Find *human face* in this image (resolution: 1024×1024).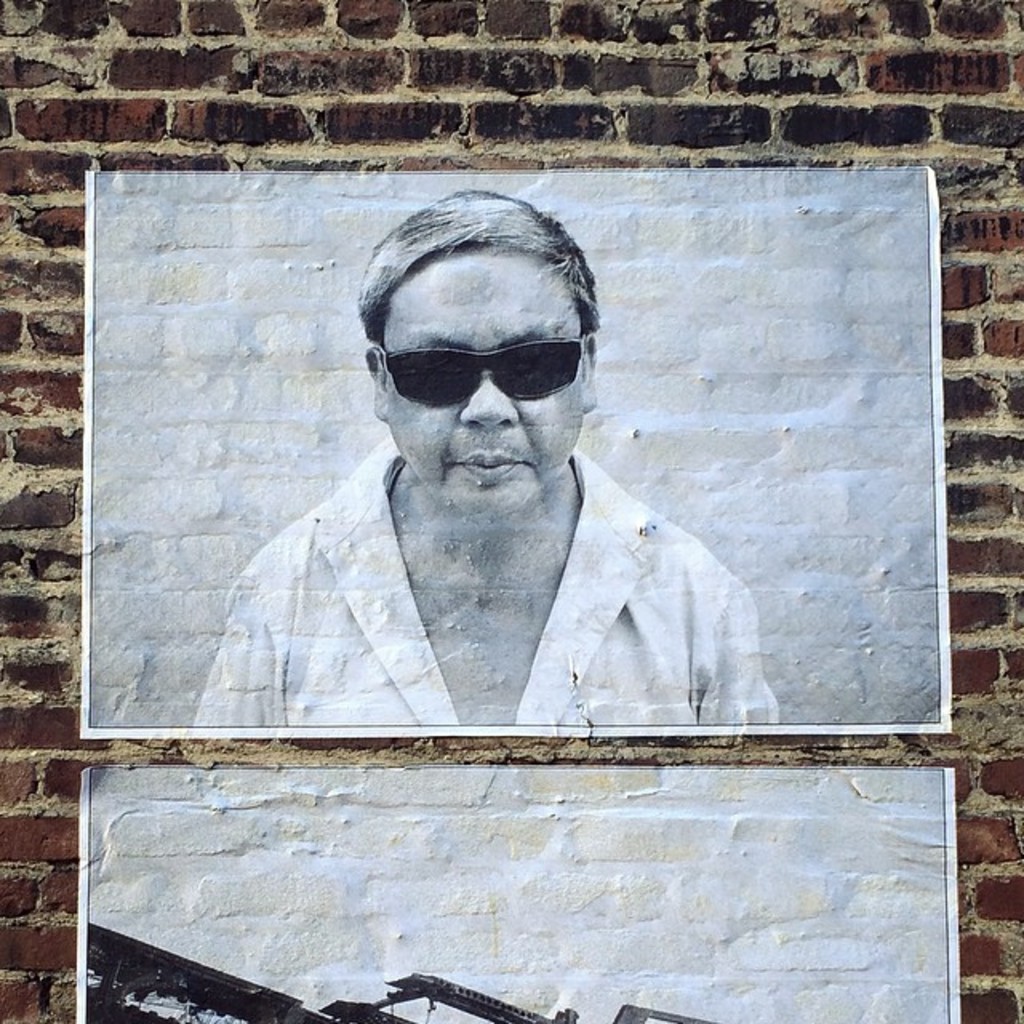
373 248 590 523.
